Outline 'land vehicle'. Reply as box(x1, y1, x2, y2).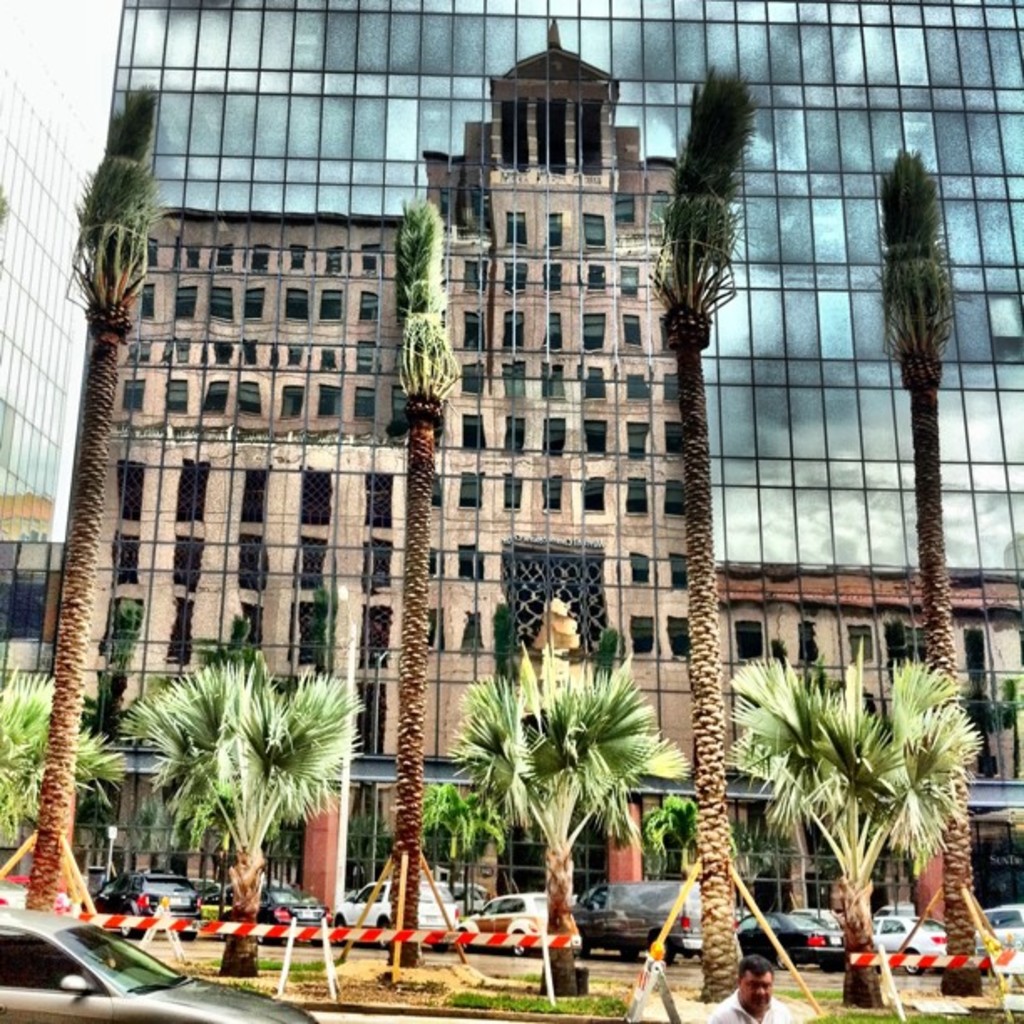
box(448, 885, 550, 959).
